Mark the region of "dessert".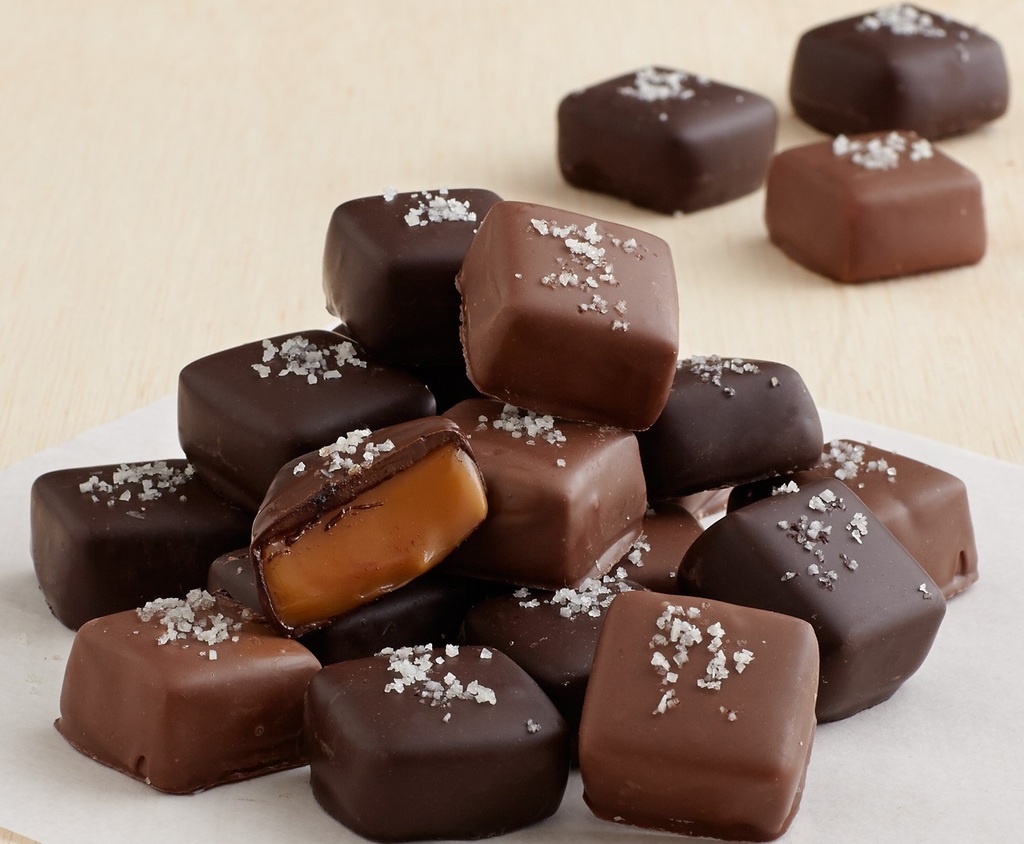
Region: [48, 593, 321, 791].
